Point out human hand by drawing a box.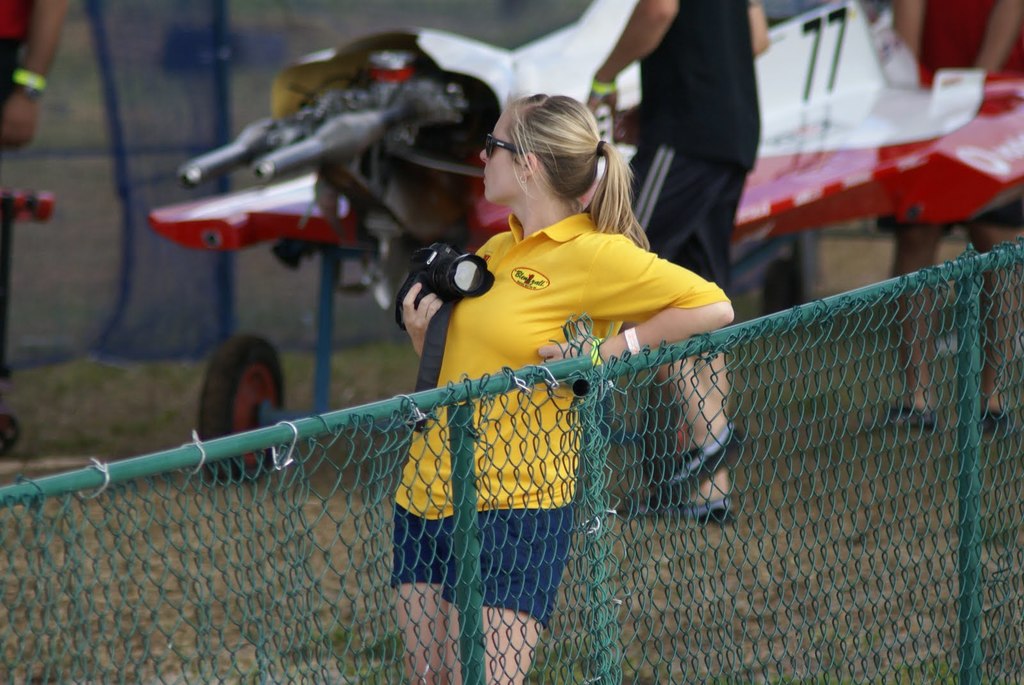
BBox(536, 330, 593, 365).
